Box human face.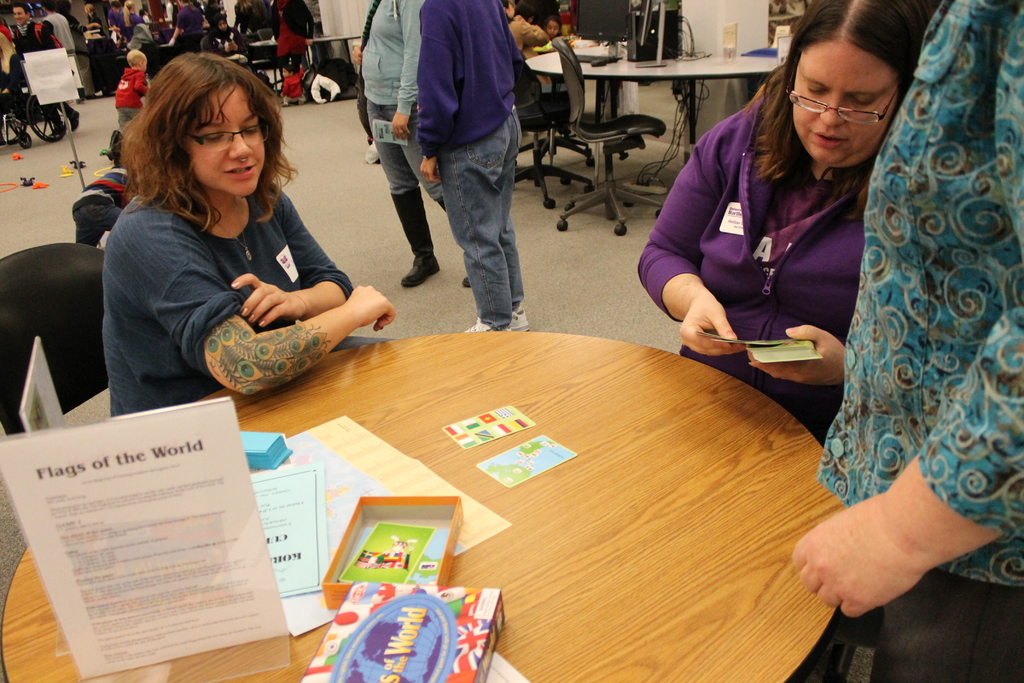
locate(547, 21, 560, 37).
